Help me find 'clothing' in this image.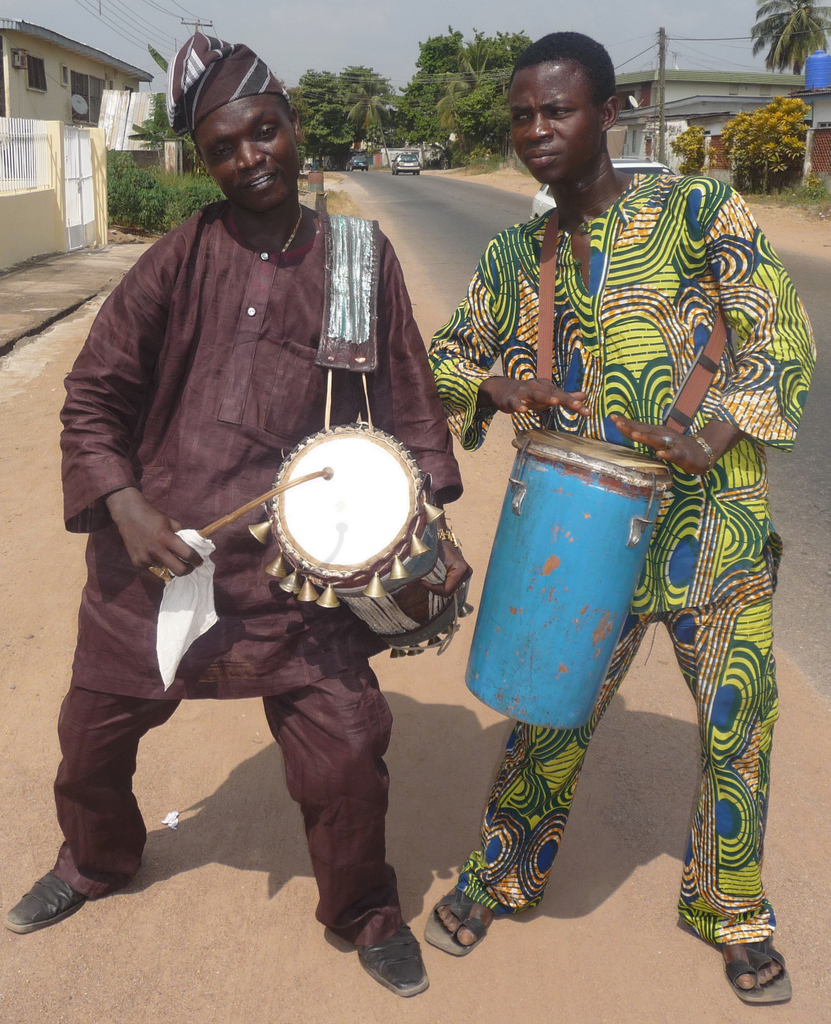
Found it: bbox=[56, 192, 467, 954].
